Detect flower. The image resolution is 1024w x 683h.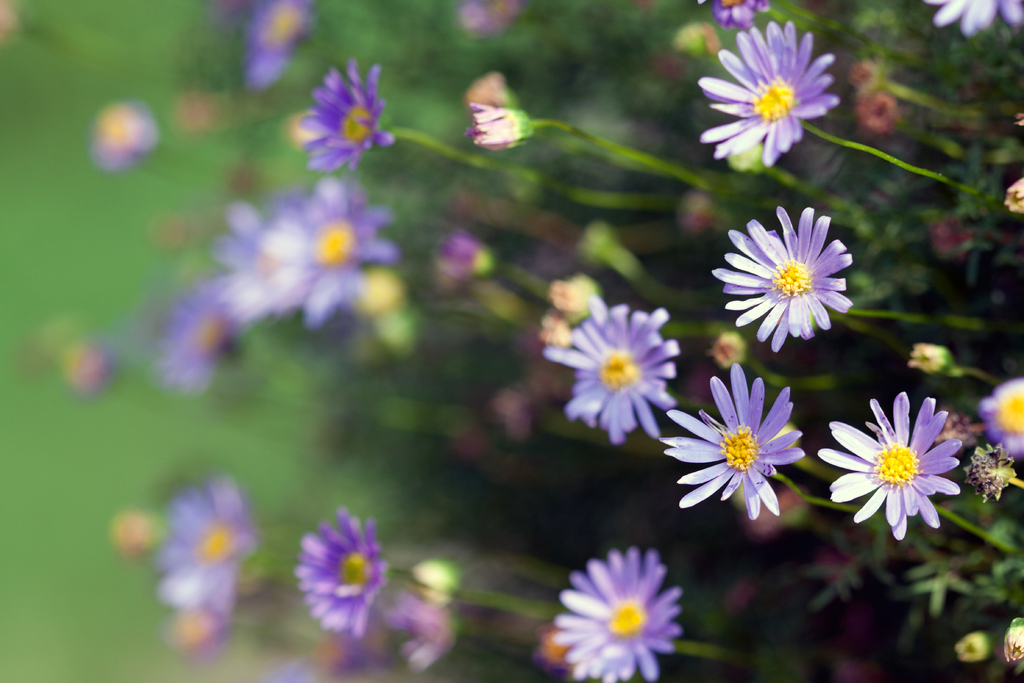
<bbox>662, 357, 806, 525</bbox>.
